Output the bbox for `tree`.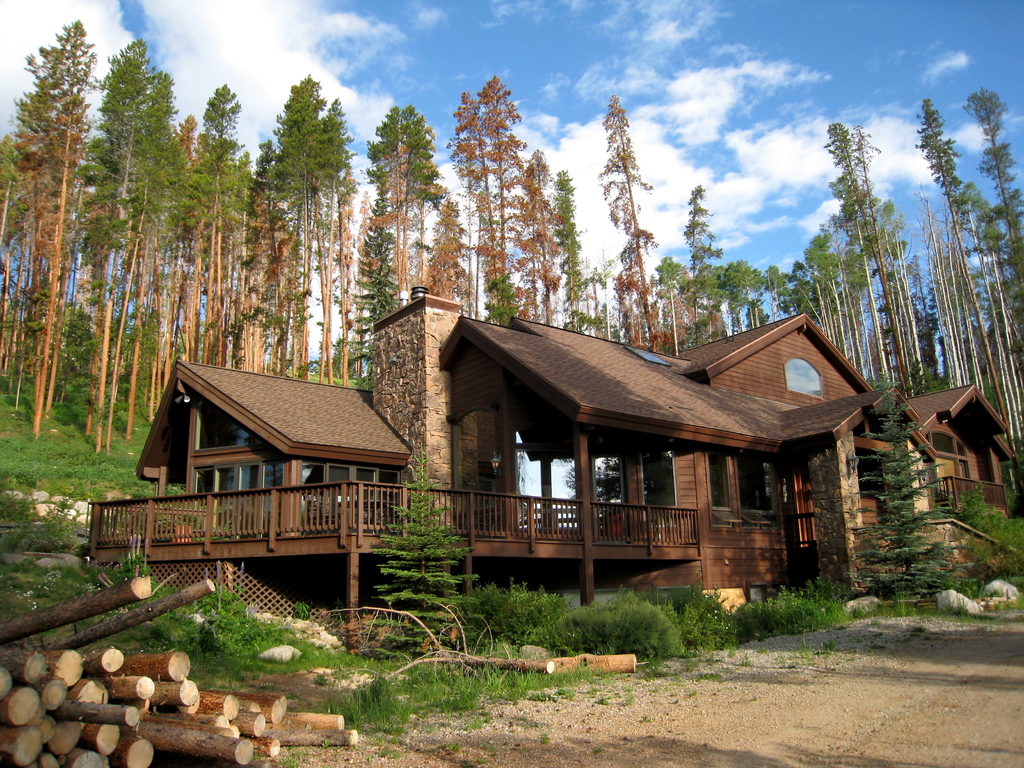
[x1=559, y1=170, x2=623, y2=341].
